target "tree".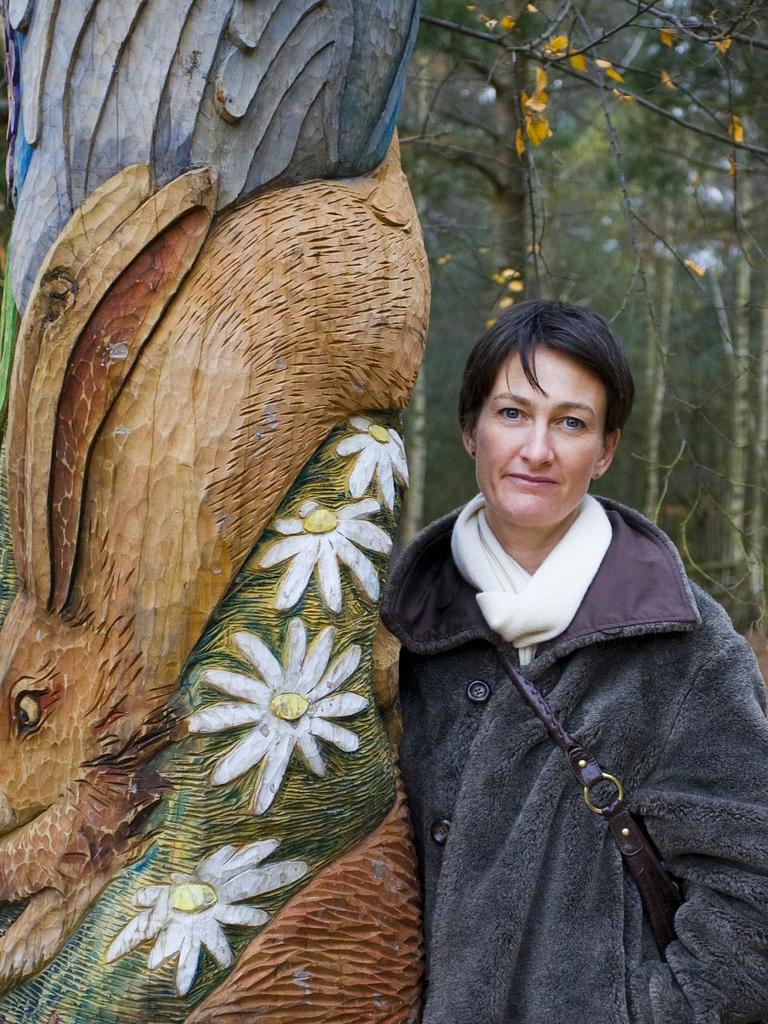
Target region: [390, 0, 656, 320].
